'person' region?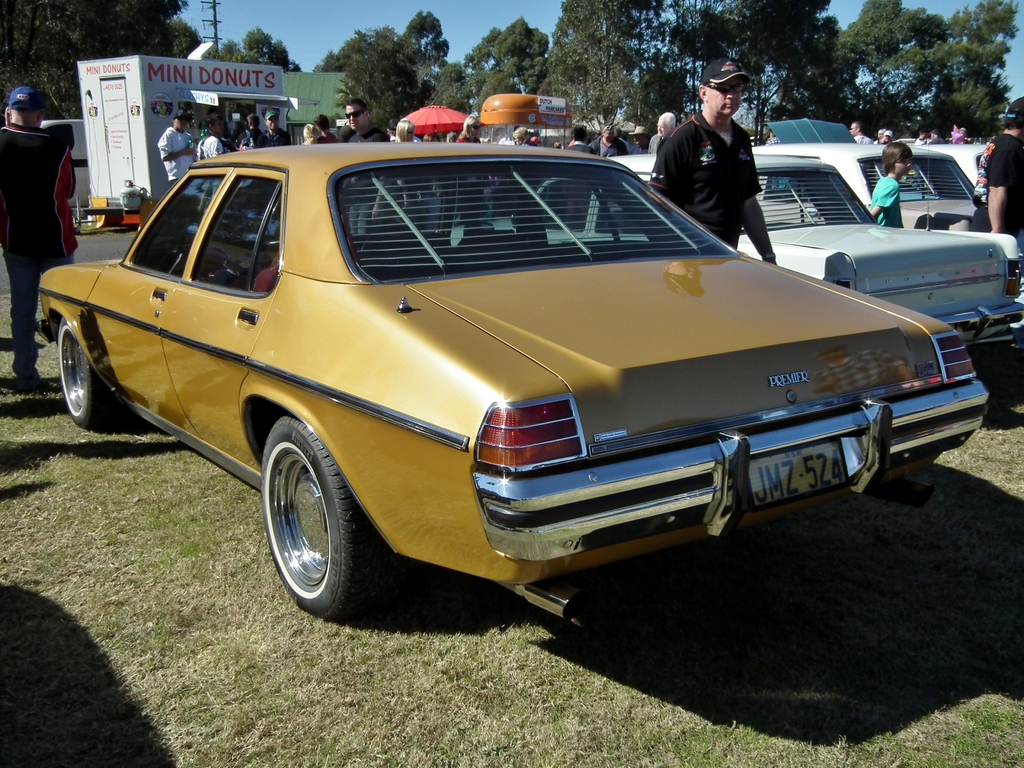
detection(655, 108, 676, 154)
